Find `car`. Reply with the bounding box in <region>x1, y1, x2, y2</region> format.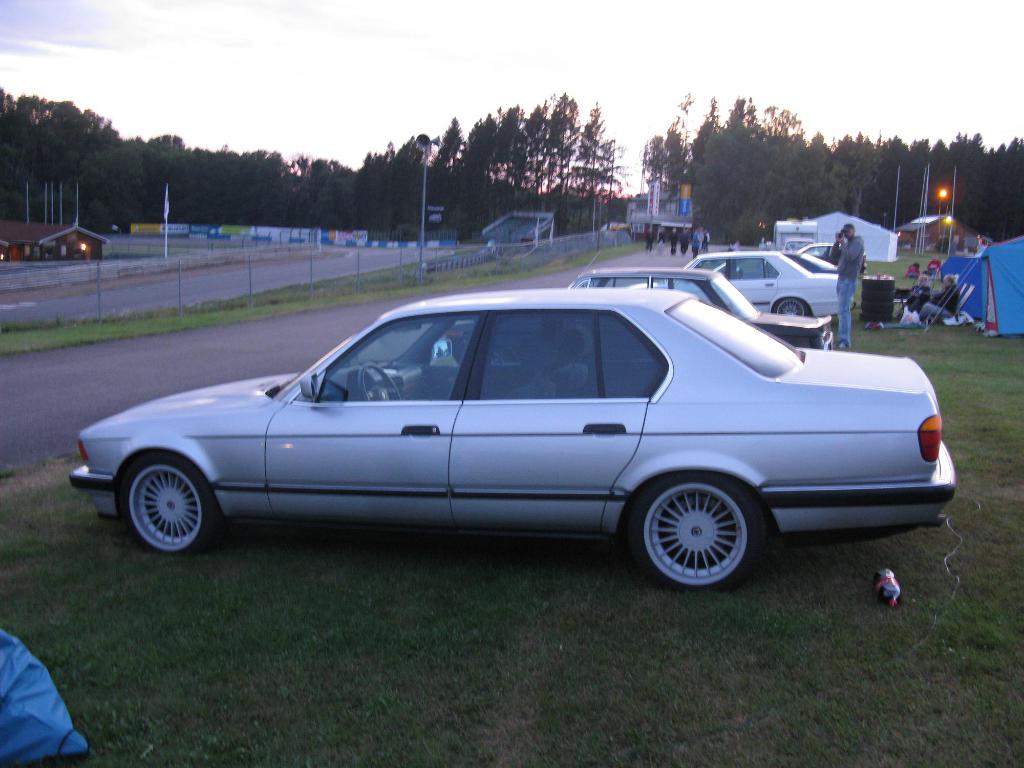
<region>444, 261, 835, 360</region>.
